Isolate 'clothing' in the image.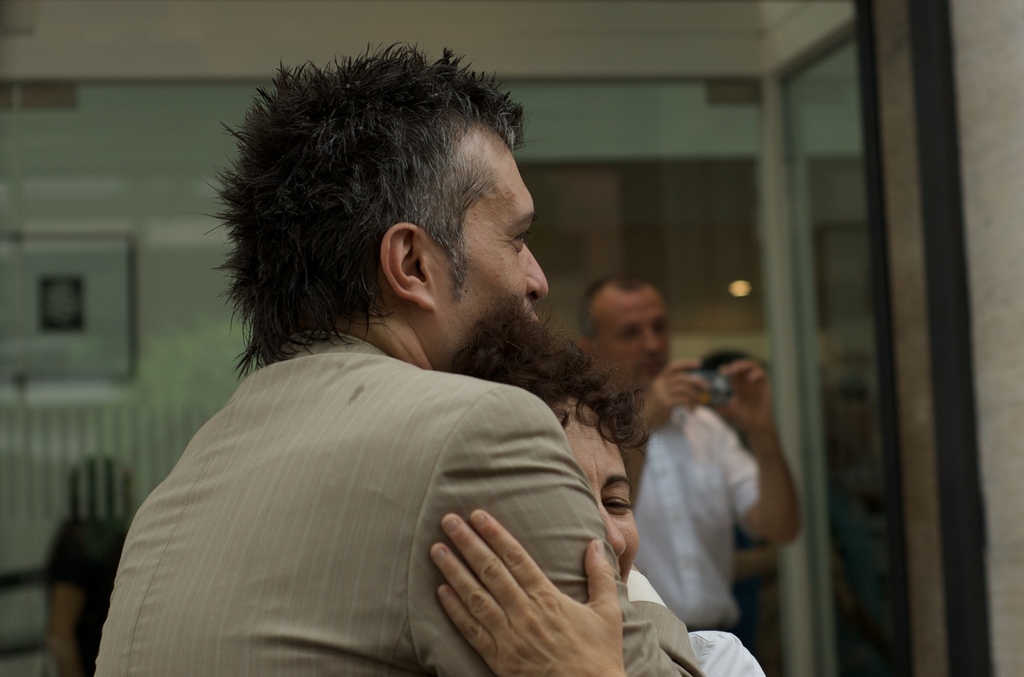
Isolated region: 86:320:701:676.
